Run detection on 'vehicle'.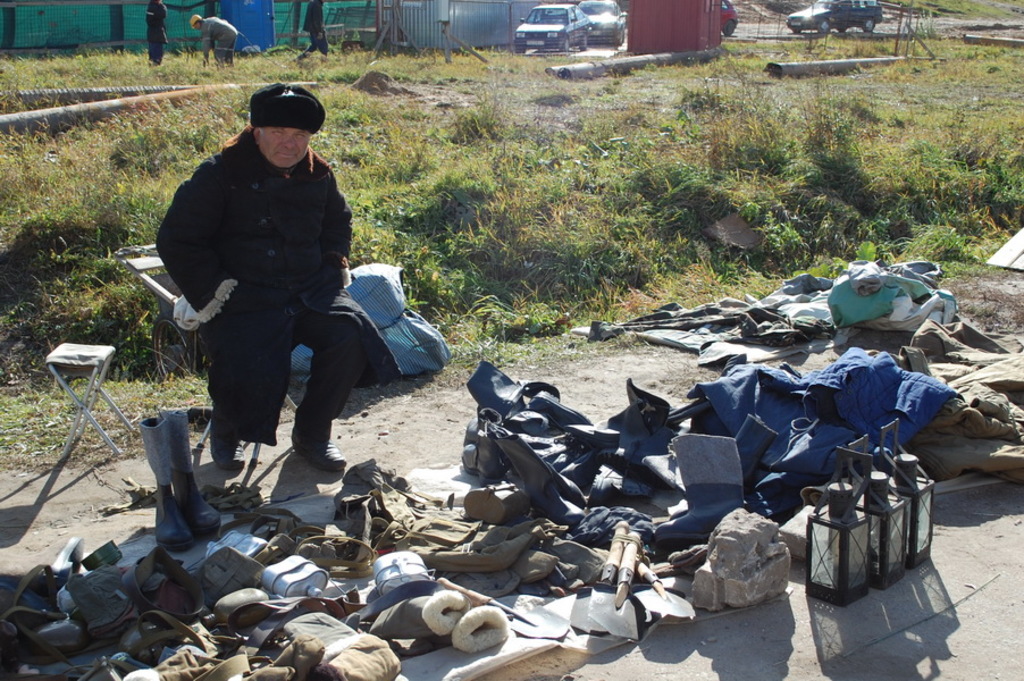
Result: bbox=(783, 0, 881, 35).
